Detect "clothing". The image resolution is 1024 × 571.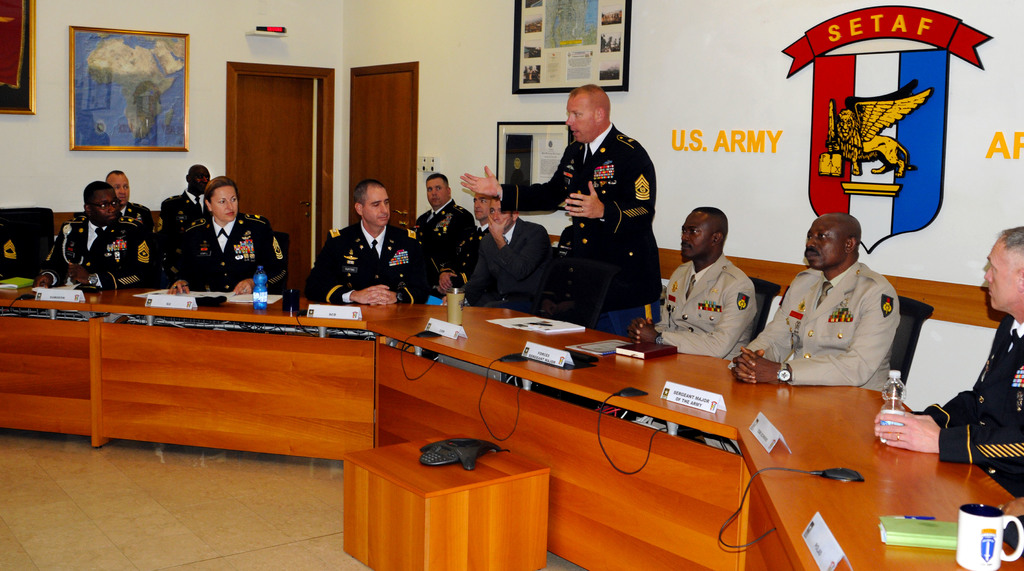
(0, 223, 20, 281).
